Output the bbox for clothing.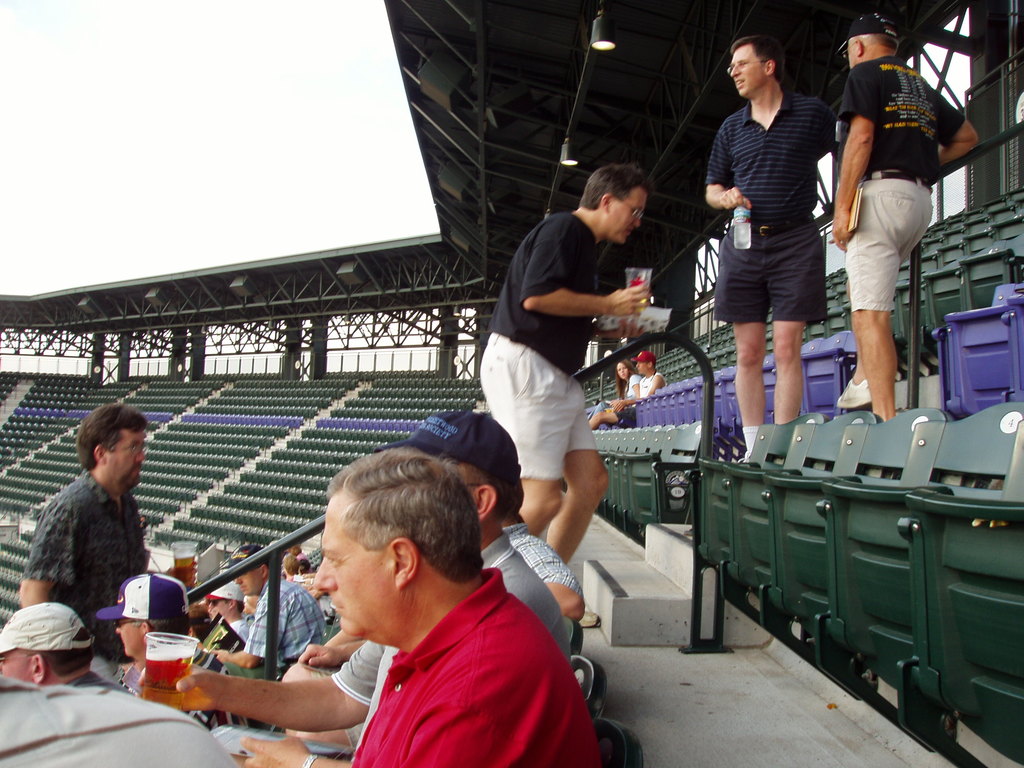
bbox=[845, 54, 964, 319].
